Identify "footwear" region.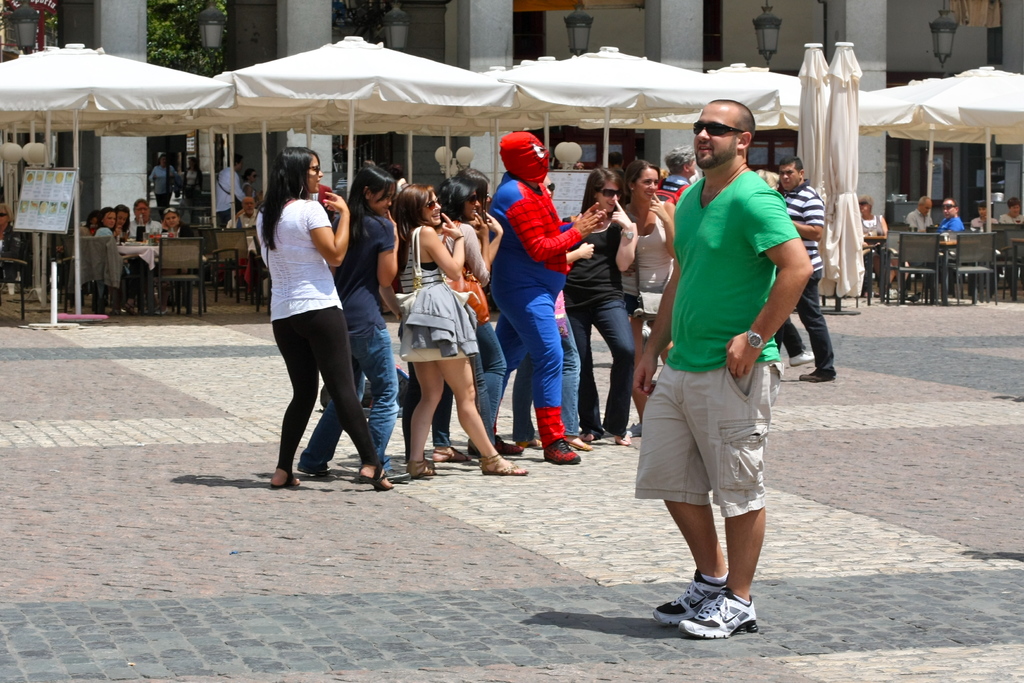
Region: [627,421,644,436].
